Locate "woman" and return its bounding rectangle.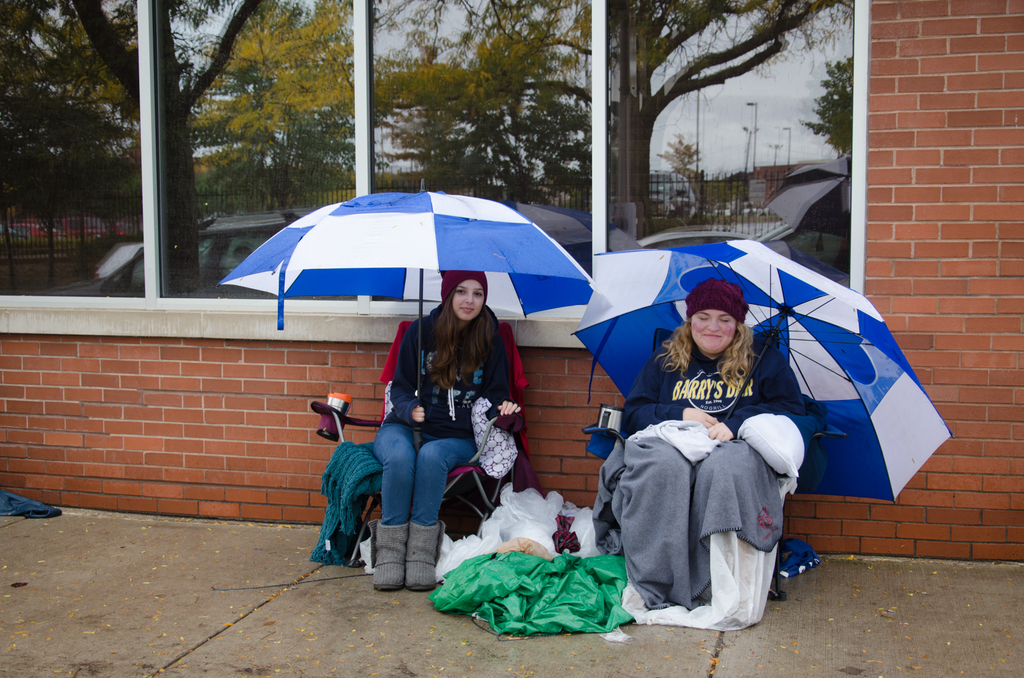
bbox(615, 276, 802, 604).
